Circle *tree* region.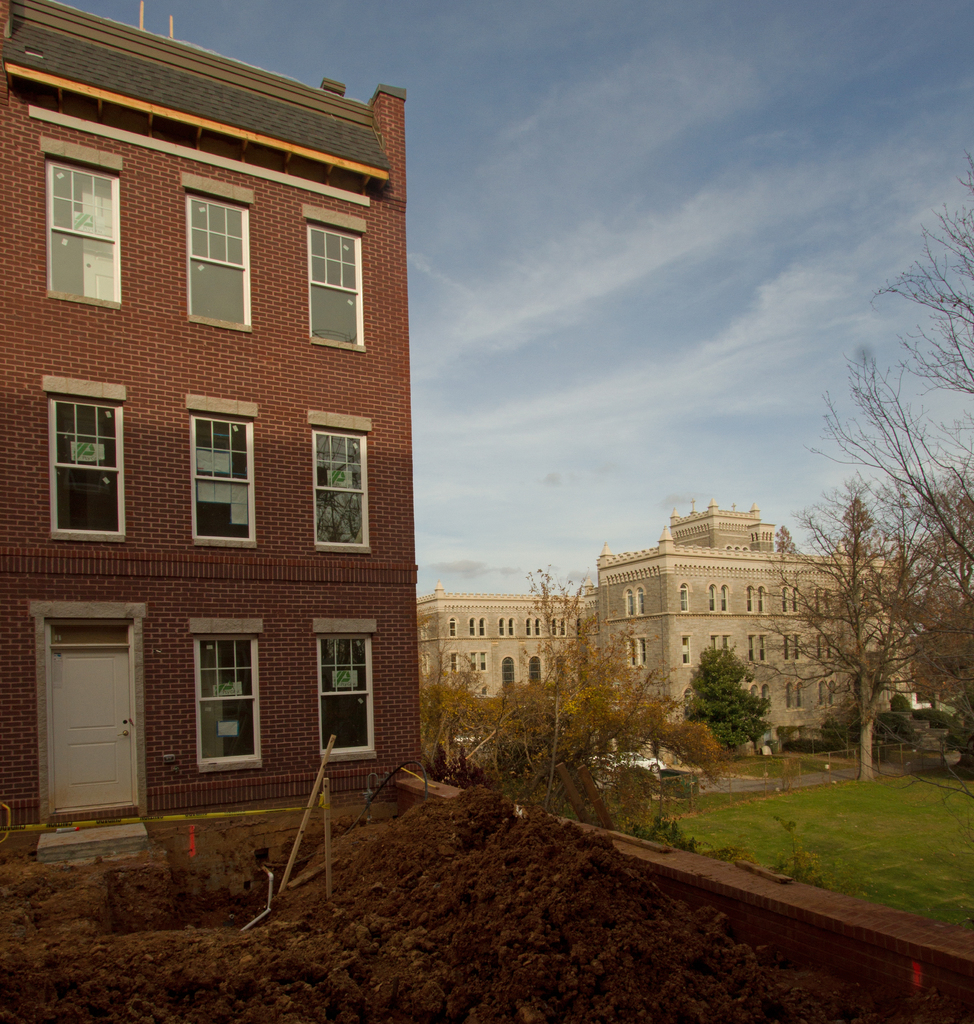
Region: x1=428, y1=572, x2=738, y2=832.
